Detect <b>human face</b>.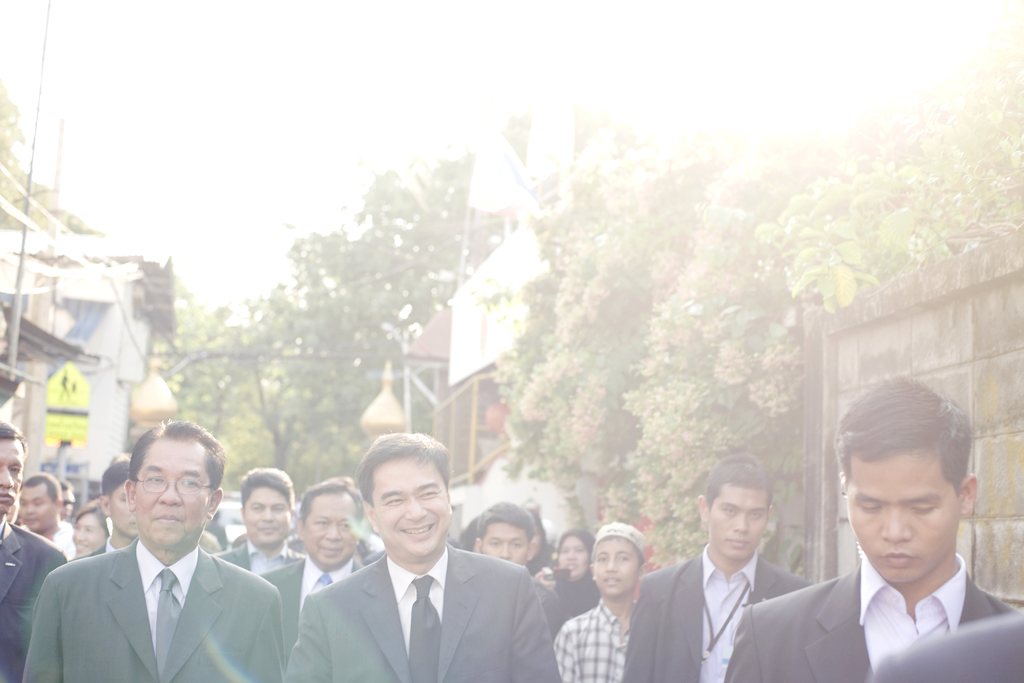
Detected at <box>372,458,451,559</box>.
